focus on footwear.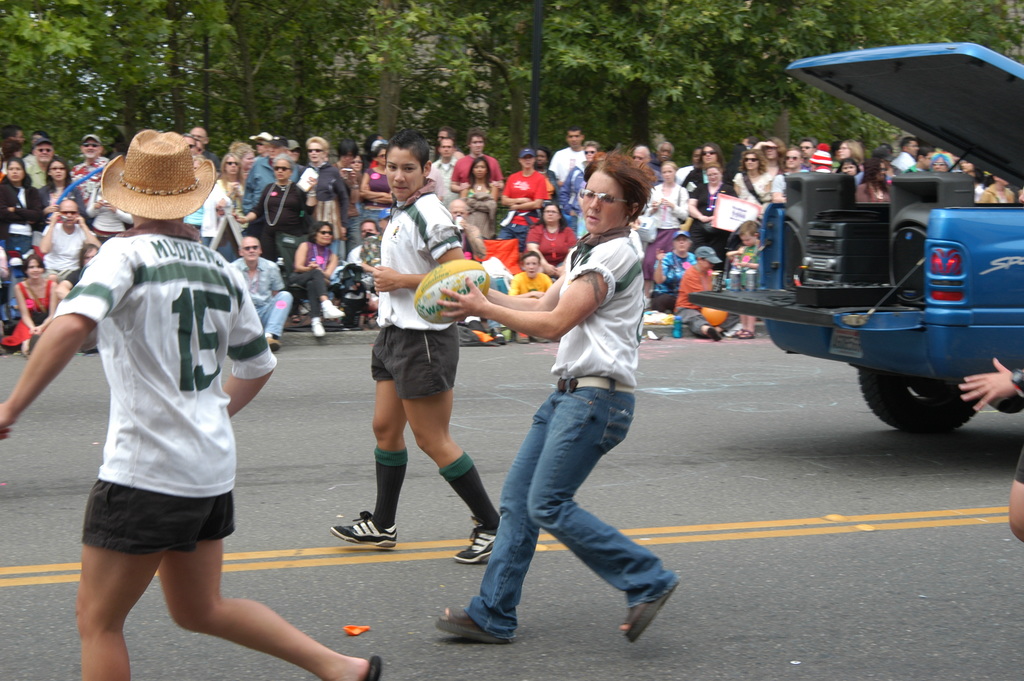
Focused at detection(435, 609, 511, 644).
